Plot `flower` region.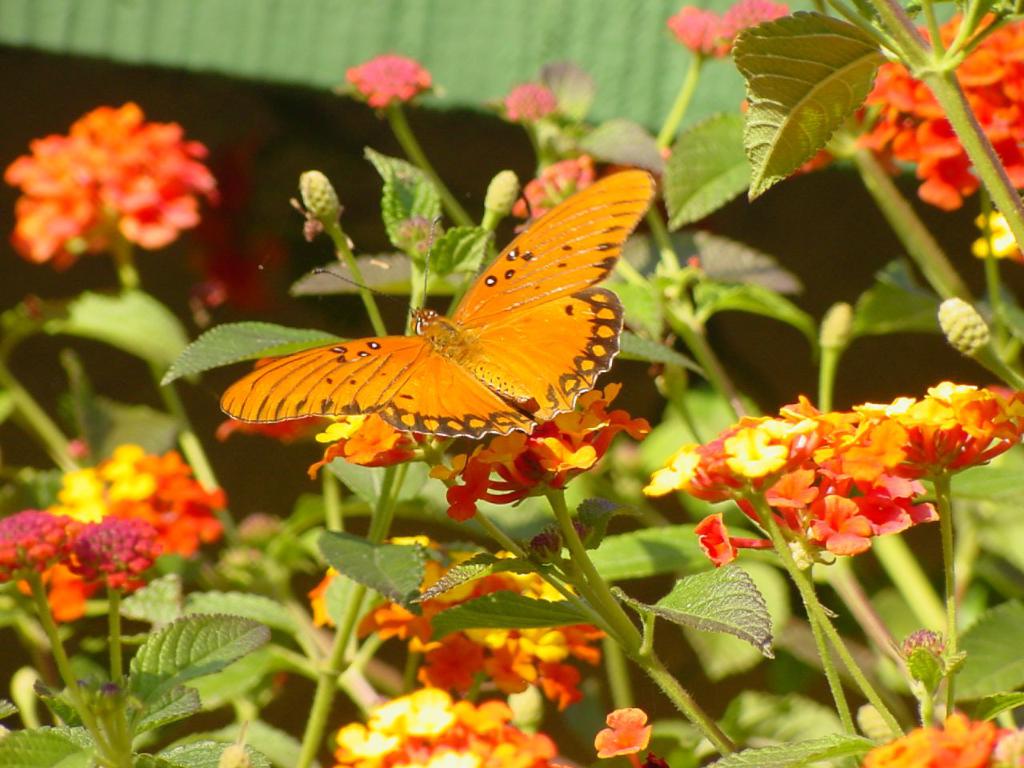
Plotted at Rect(12, 81, 218, 279).
